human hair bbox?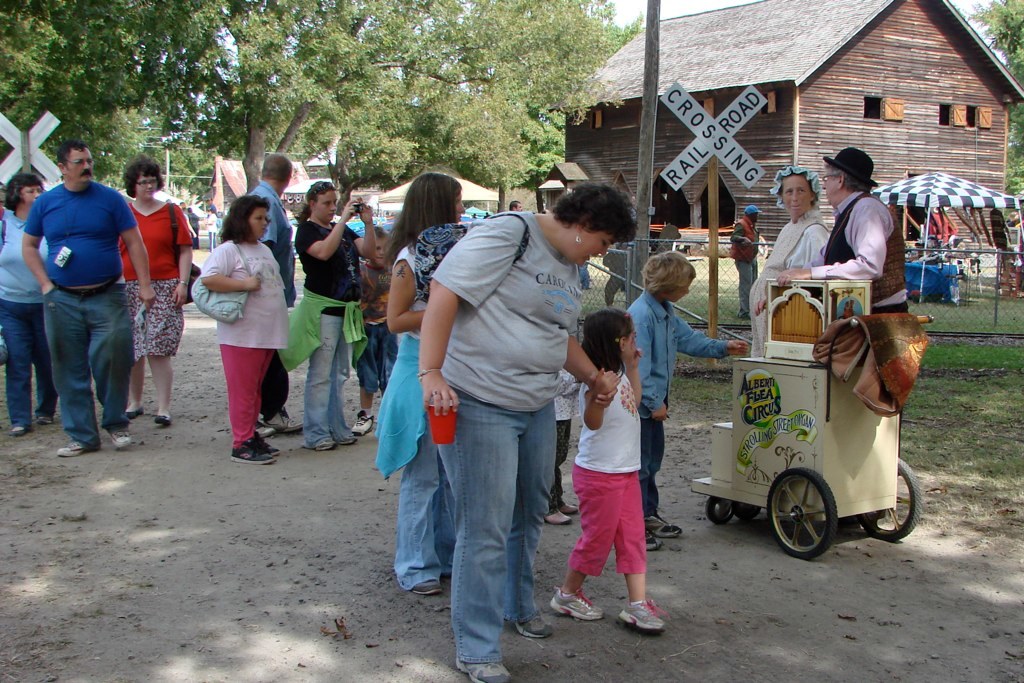
(x1=53, y1=140, x2=85, y2=166)
